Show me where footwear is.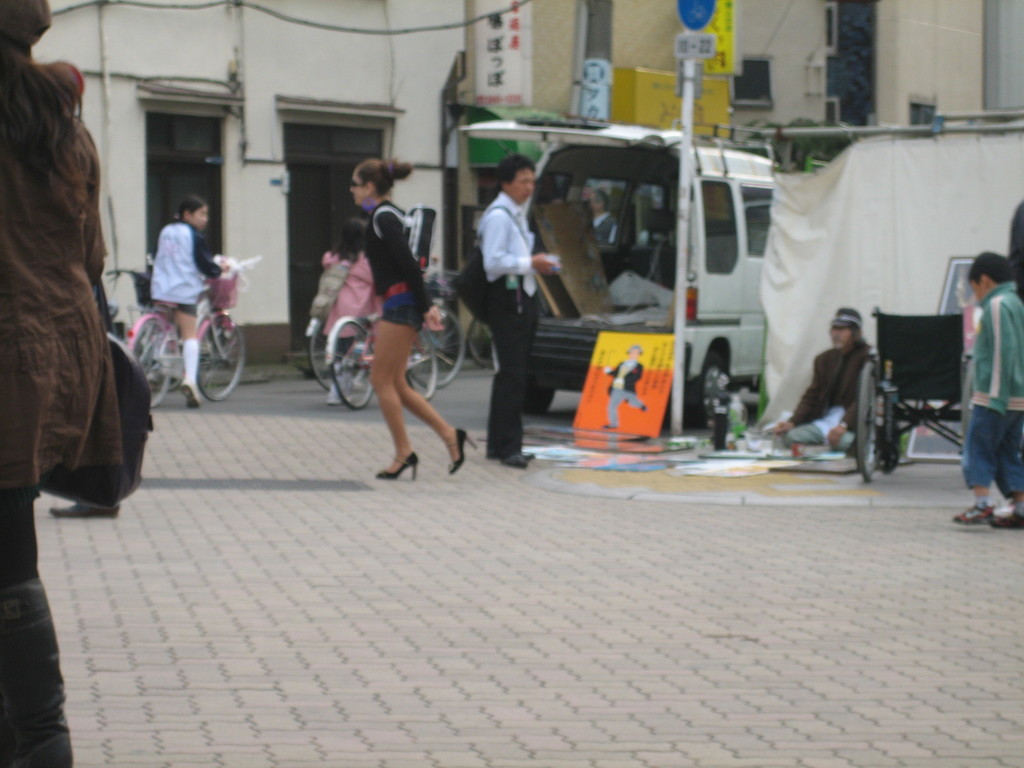
footwear is at select_region(495, 452, 526, 471).
